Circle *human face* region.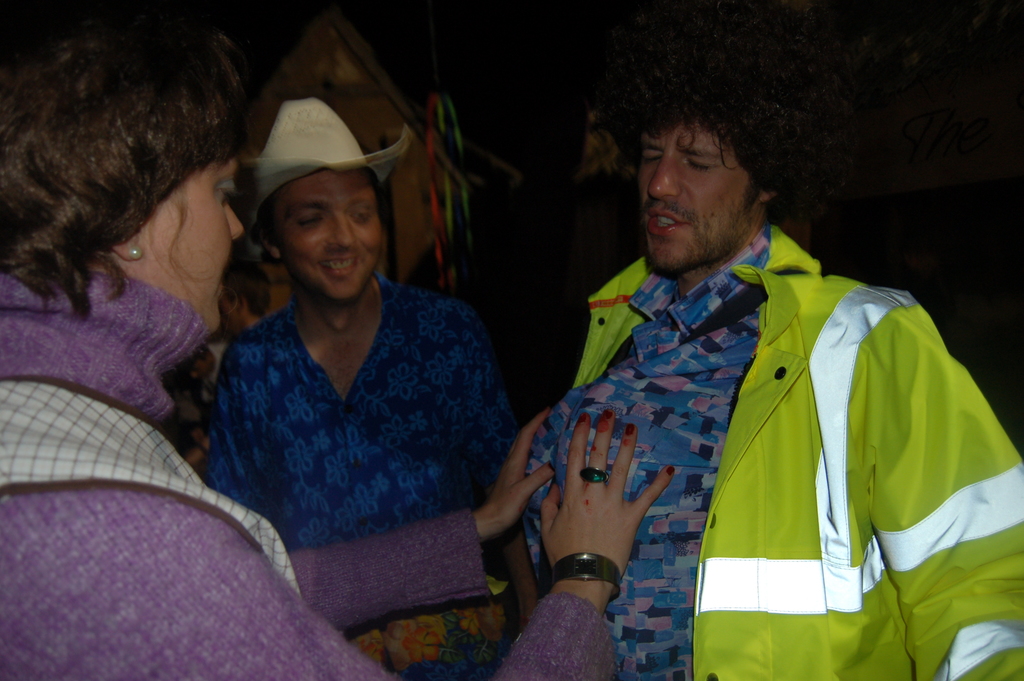
Region: l=637, t=117, r=755, b=274.
